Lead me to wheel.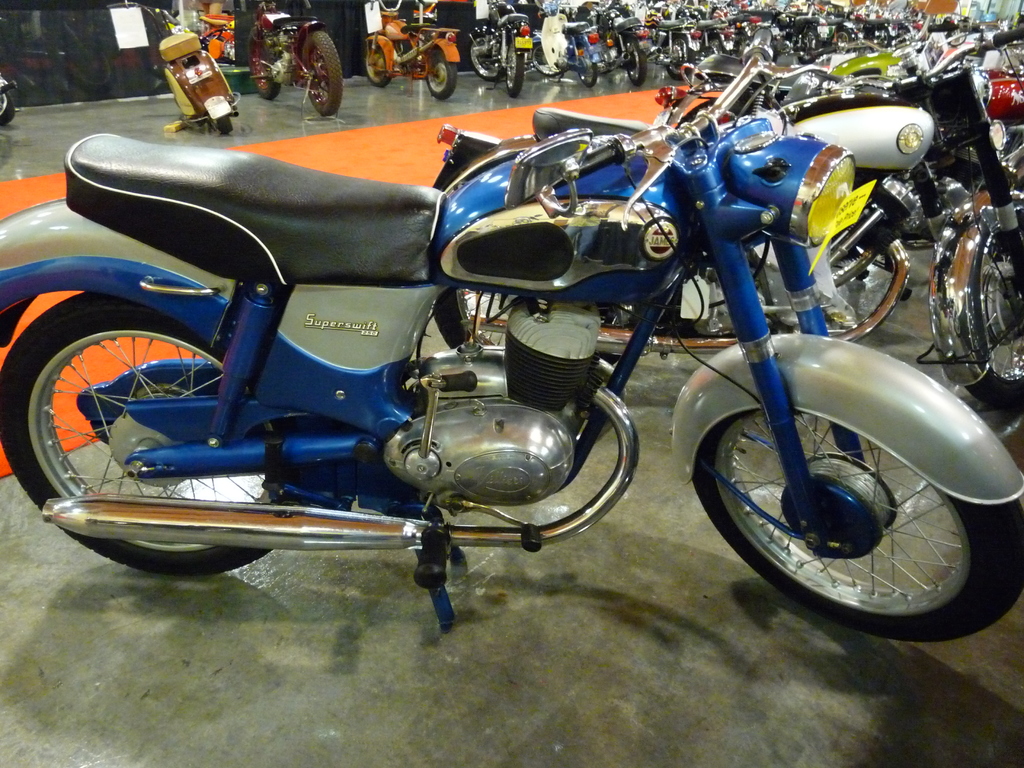
Lead to 427:50:458:100.
